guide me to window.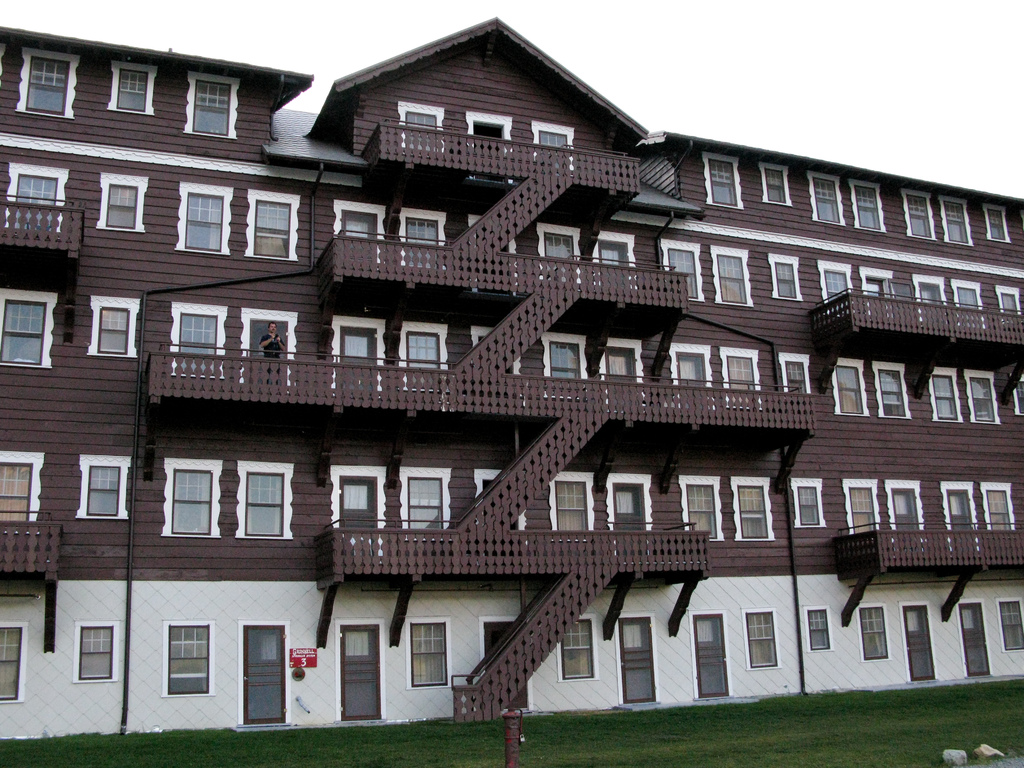
Guidance: region(998, 596, 1023, 650).
